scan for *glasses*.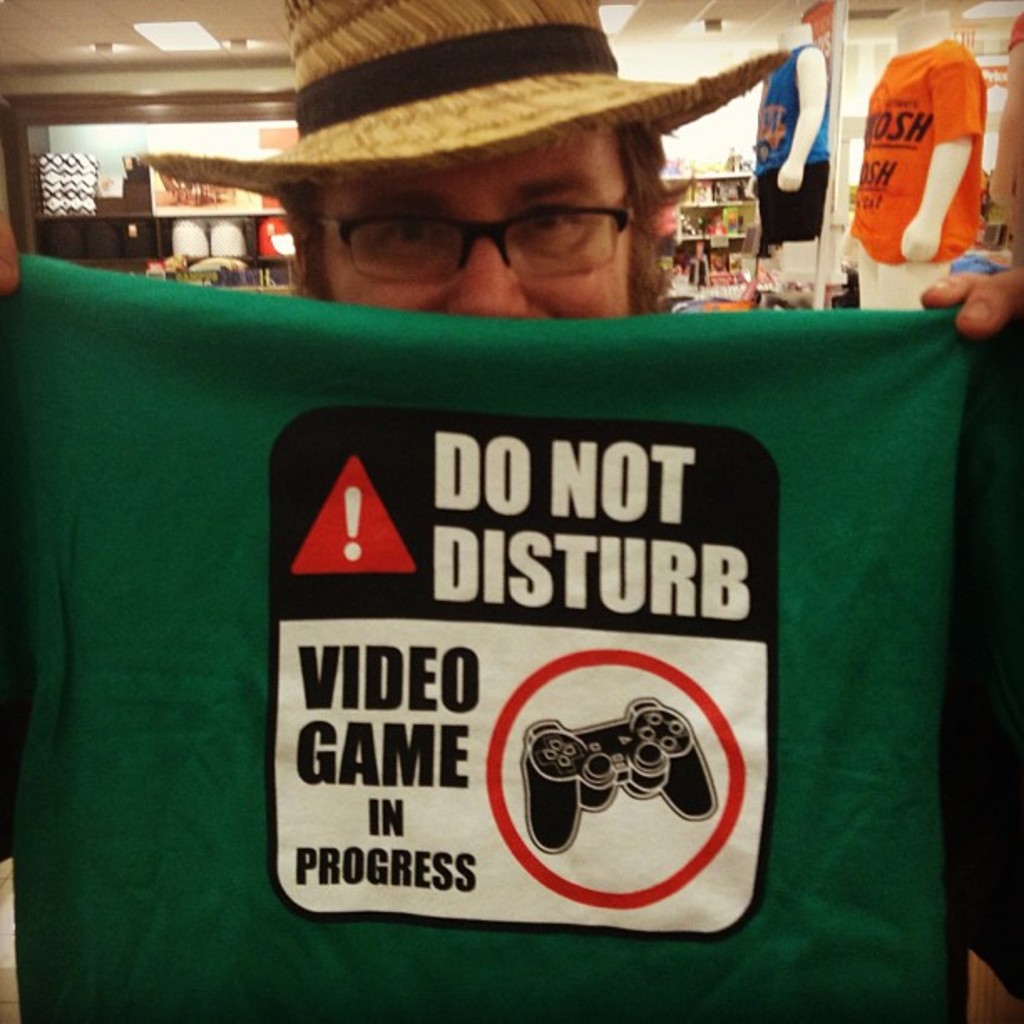
Scan result: (x1=310, y1=202, x2=637, y2=283).
